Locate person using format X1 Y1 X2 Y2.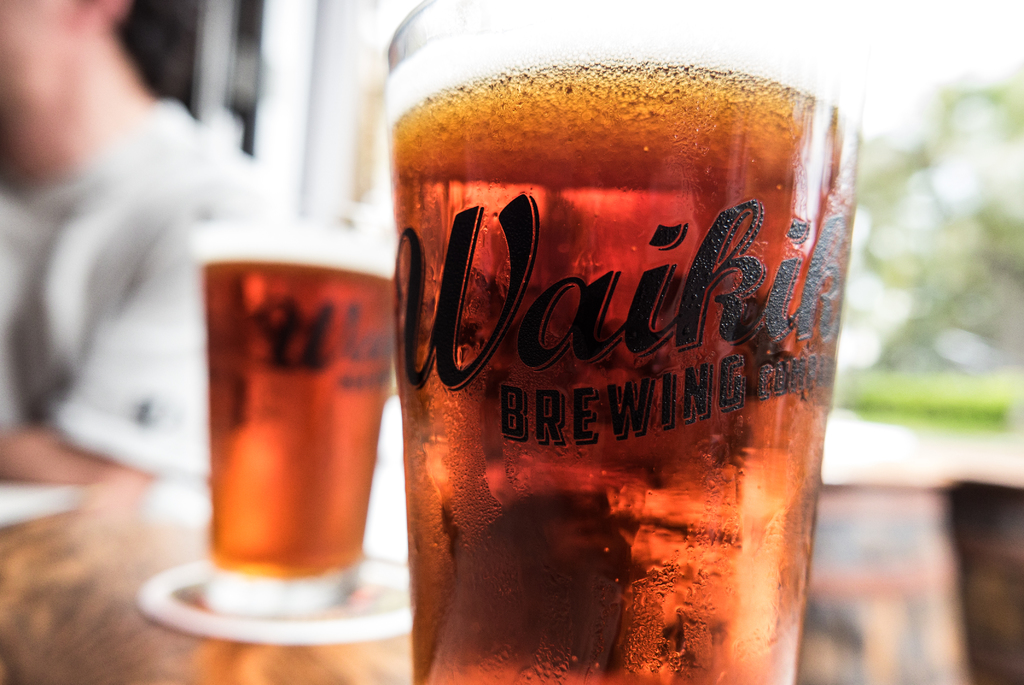
0 0 308 534.
